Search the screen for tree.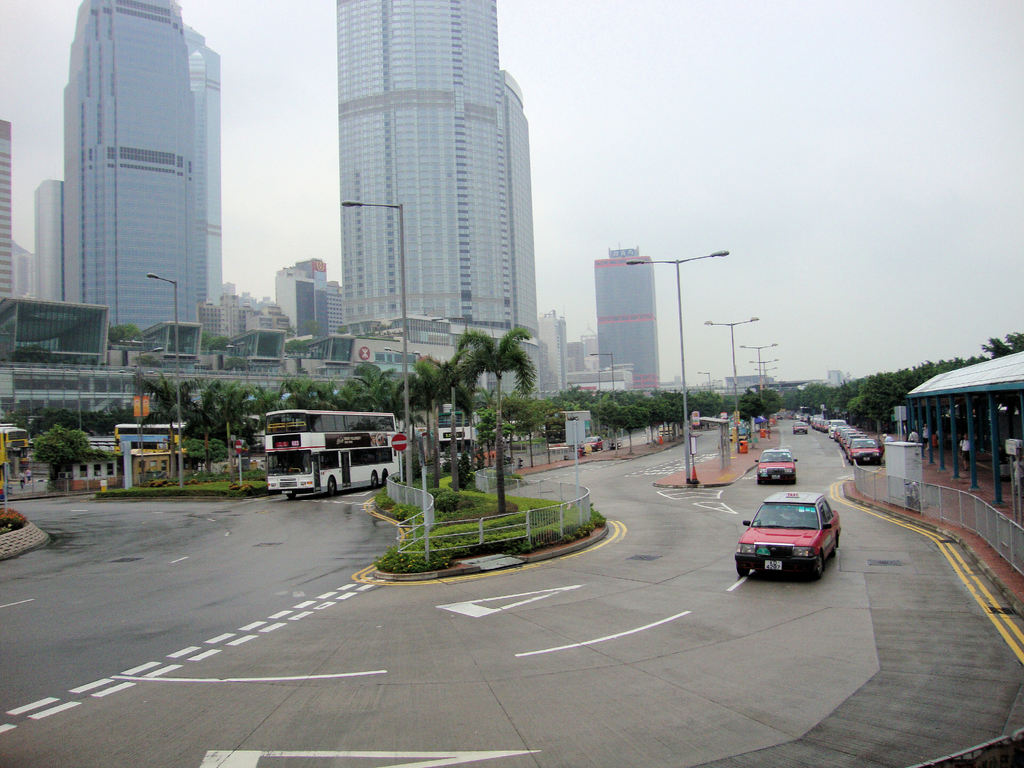
Found at (x1=332, y1=319, x2=348, y2=335).
